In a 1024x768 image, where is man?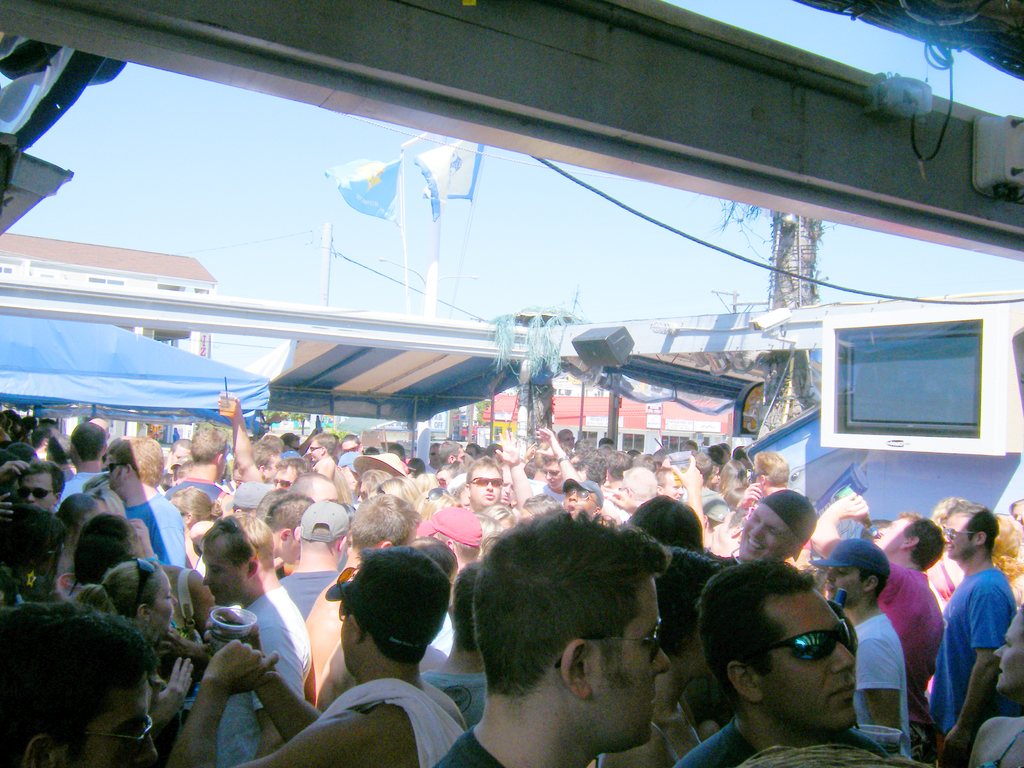
crop(563, 477, 602, 518).
